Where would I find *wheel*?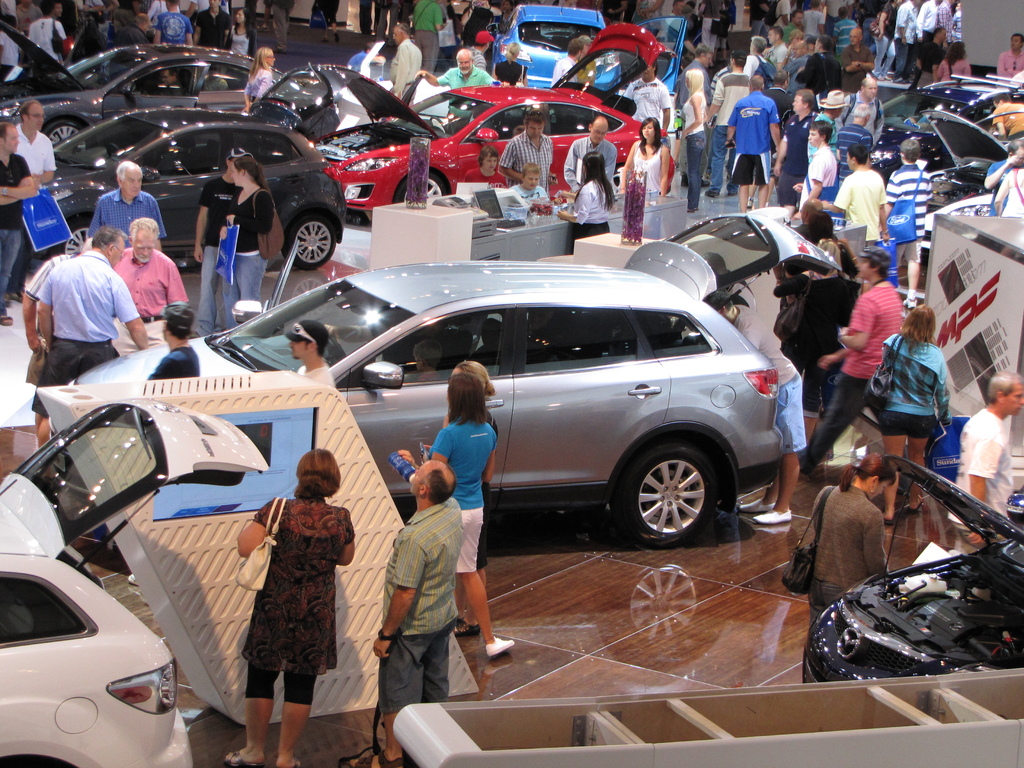
At x1=397 y1=176 x2=451 y2=200.
